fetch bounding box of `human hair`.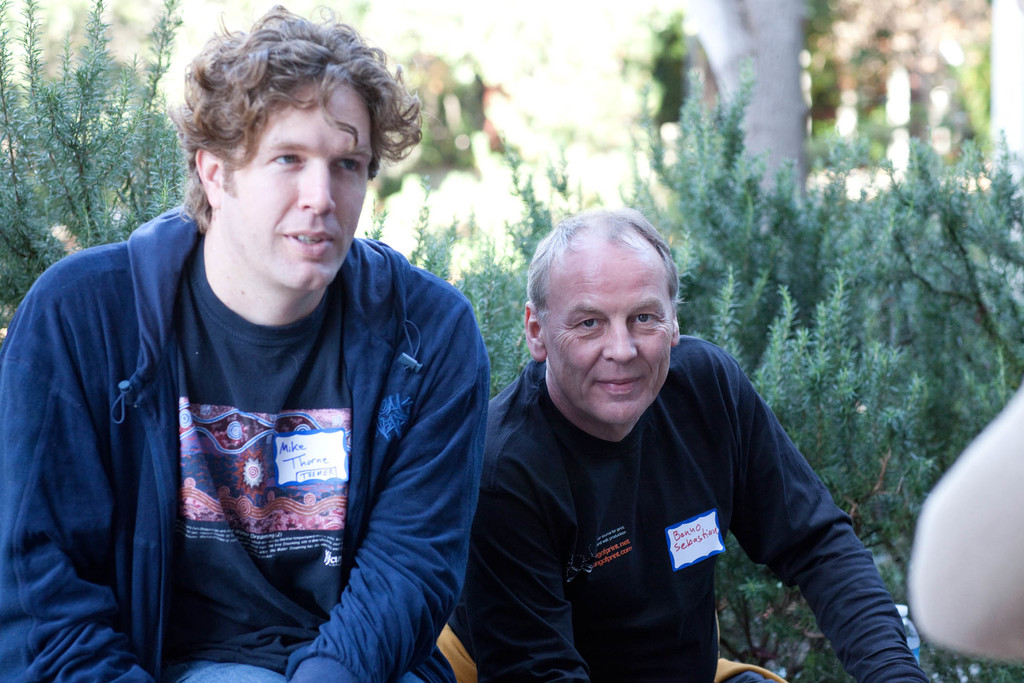
Bbox: BBox(161, 19, 356, 251).
